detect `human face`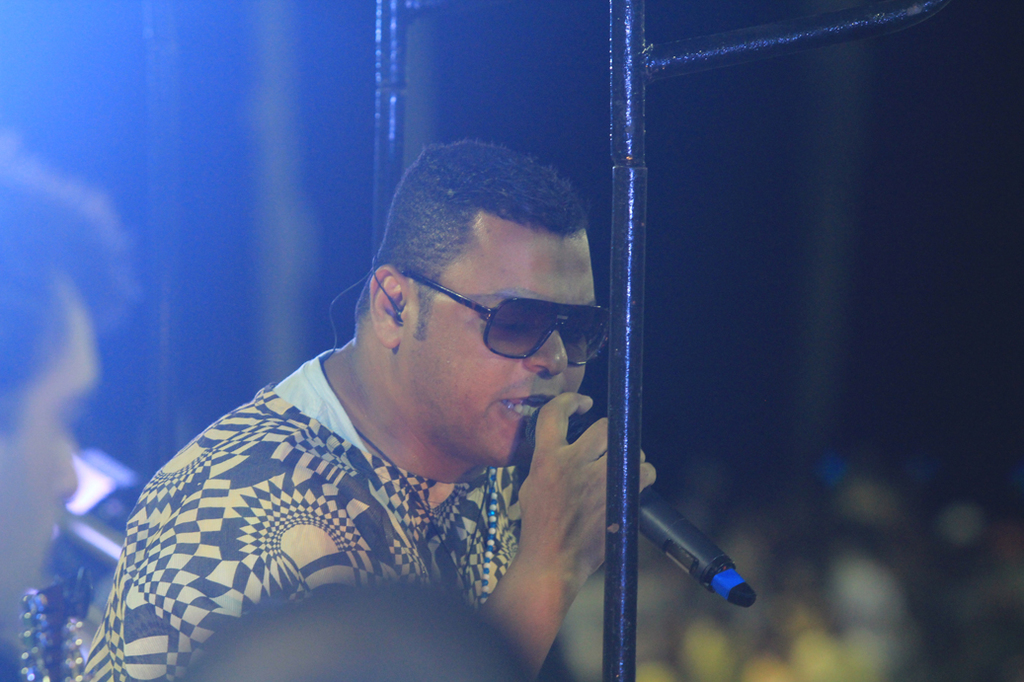
(x1=399, y1=228, x2=595, y2=467)
